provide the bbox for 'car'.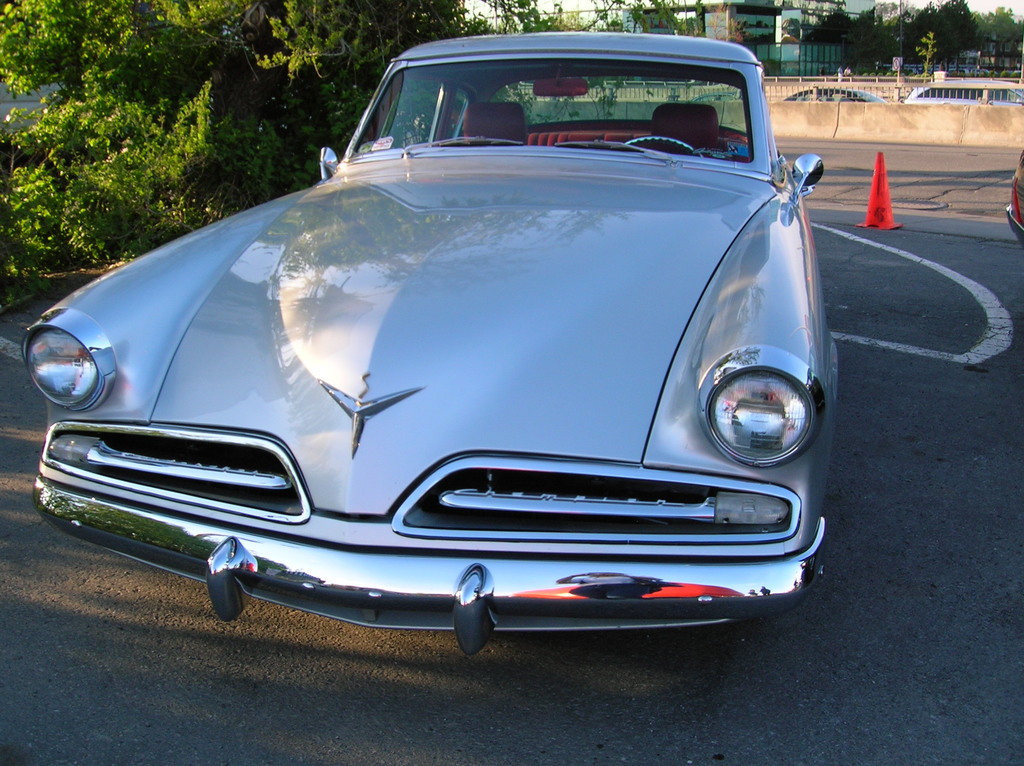
box=[21, 29, 839, 653].
